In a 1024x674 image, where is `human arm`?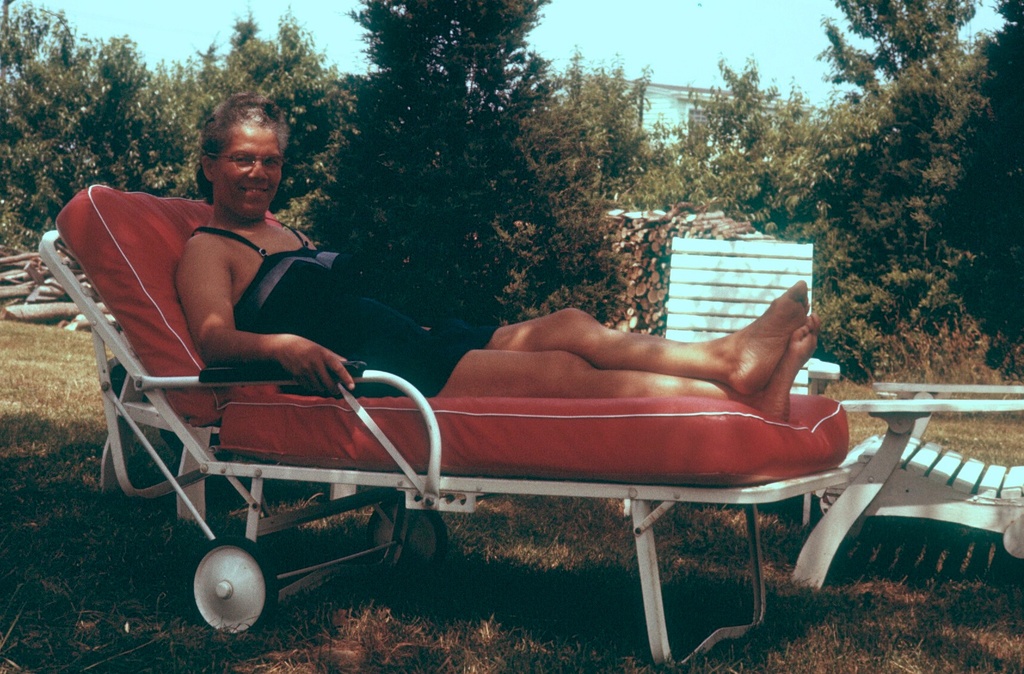
locate(154, 249, 356, 407).
